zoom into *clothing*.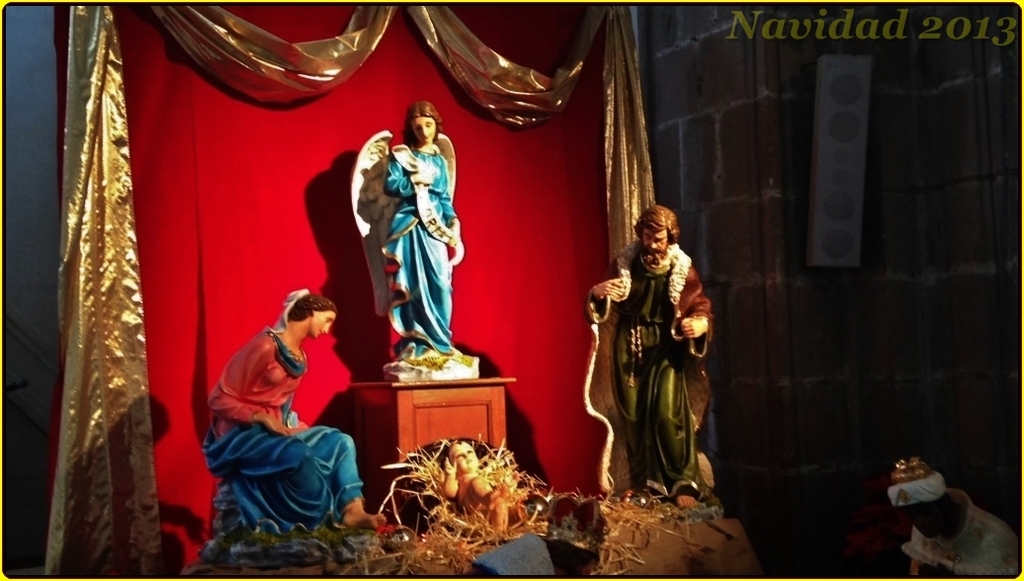
Zoom target: rect(363, 117, 463, 368).
